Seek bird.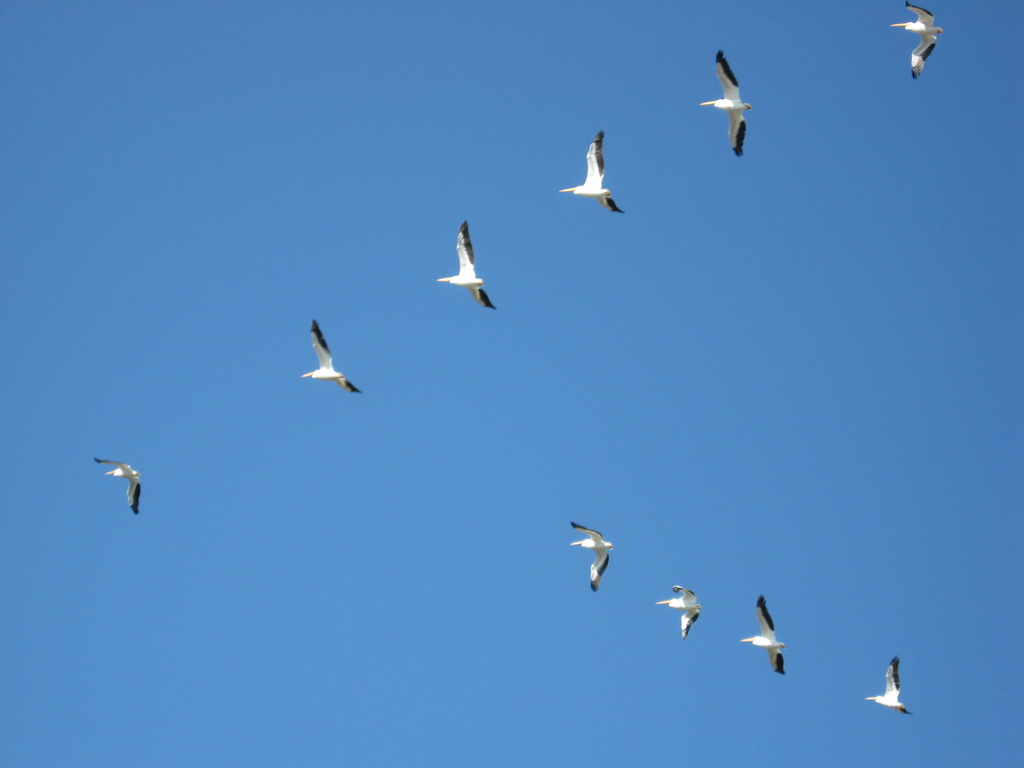
region(294, 321, 360, 396).
